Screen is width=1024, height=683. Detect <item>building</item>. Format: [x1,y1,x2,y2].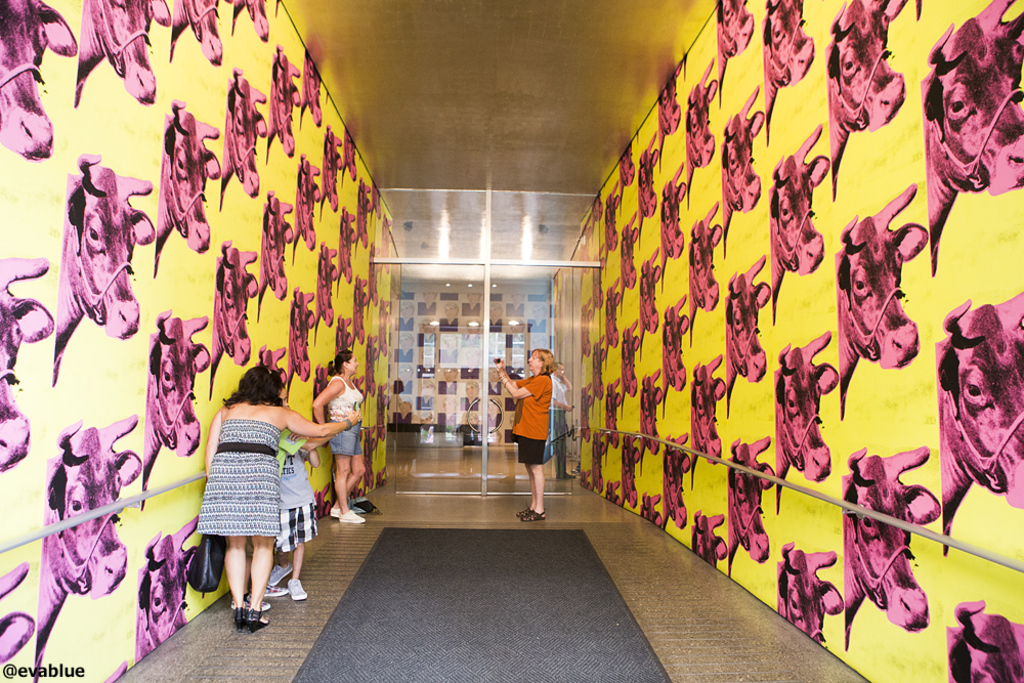
[0,0,1023,682].
